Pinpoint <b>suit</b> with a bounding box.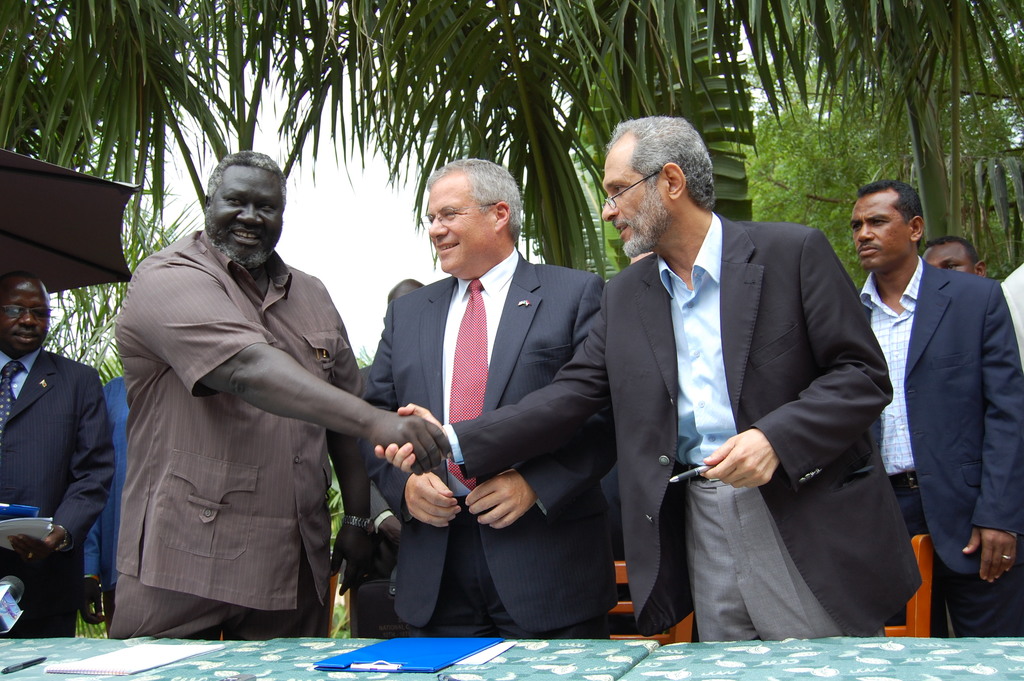
{"left": 451, "top": 214, "right": 919, "bottom": 639}.
